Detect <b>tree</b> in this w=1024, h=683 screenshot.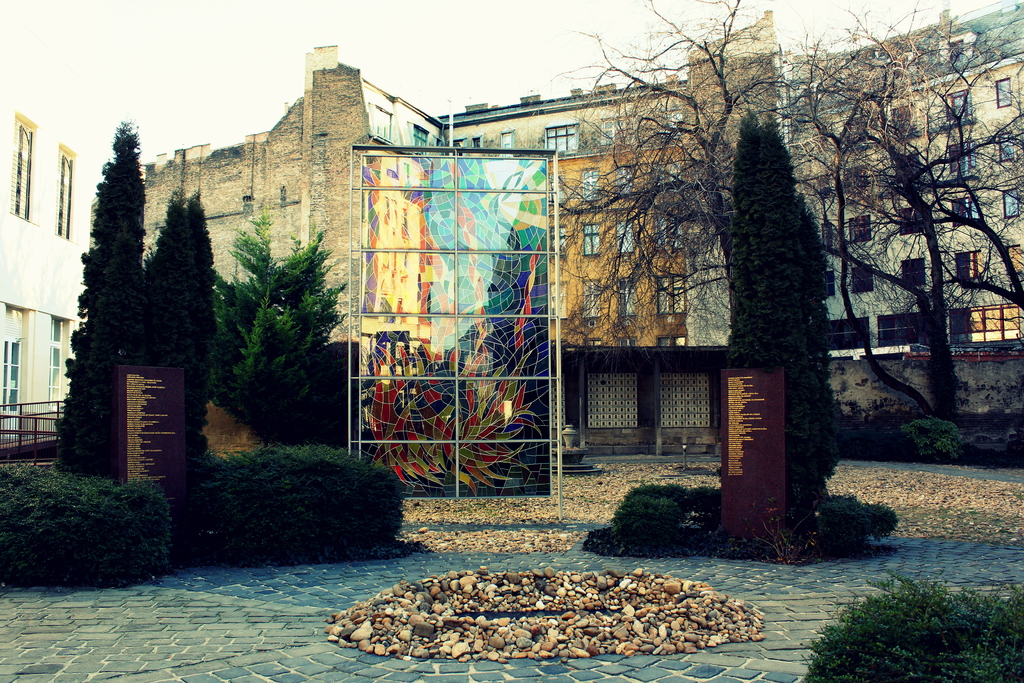
Detection: 206:204:354:441.
